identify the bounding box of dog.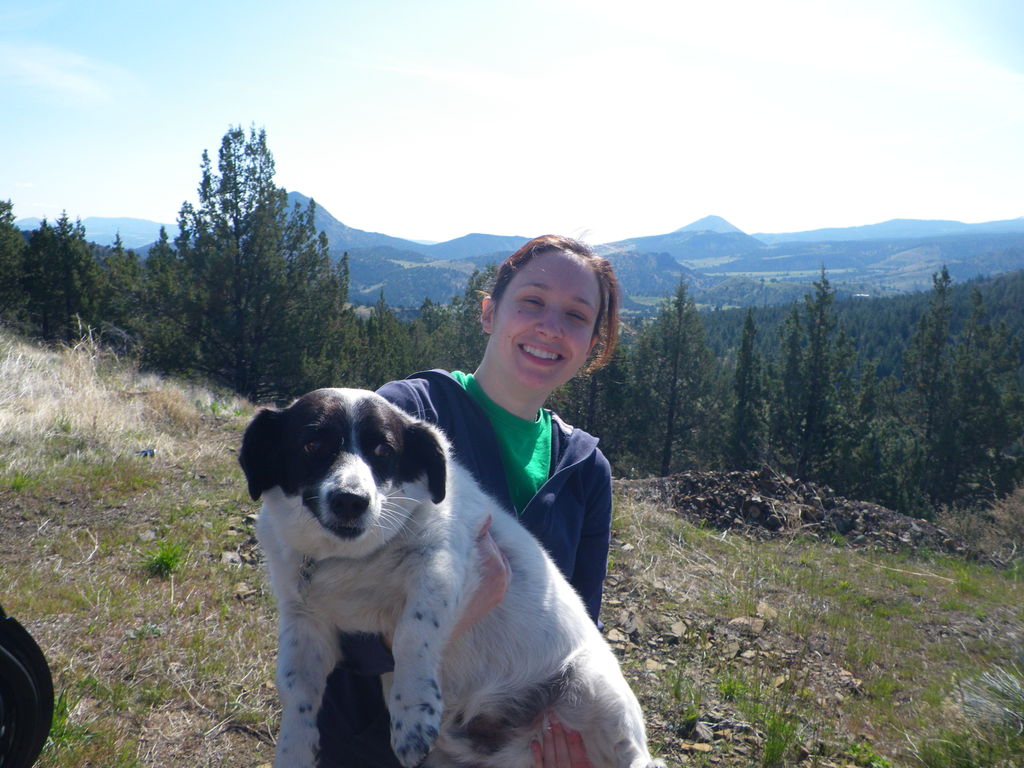
crop(236, 388, 664, 767).
